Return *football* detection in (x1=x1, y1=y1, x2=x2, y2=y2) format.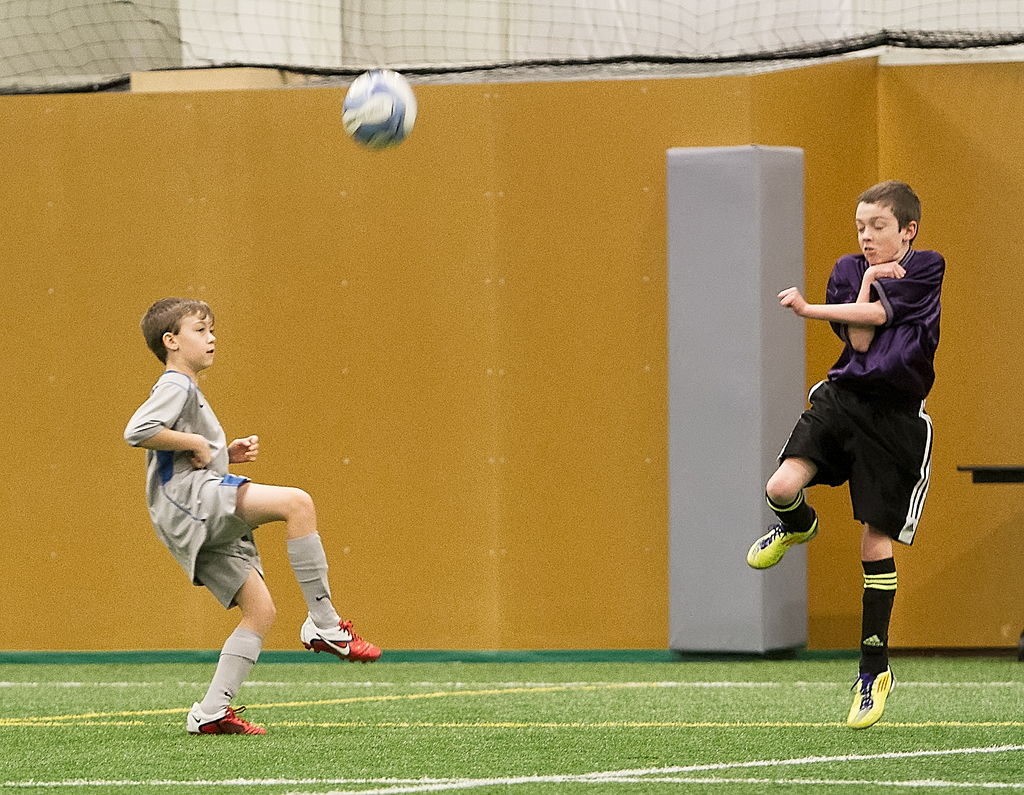
(x1=340, y1=65, x2=415, y2=147).
